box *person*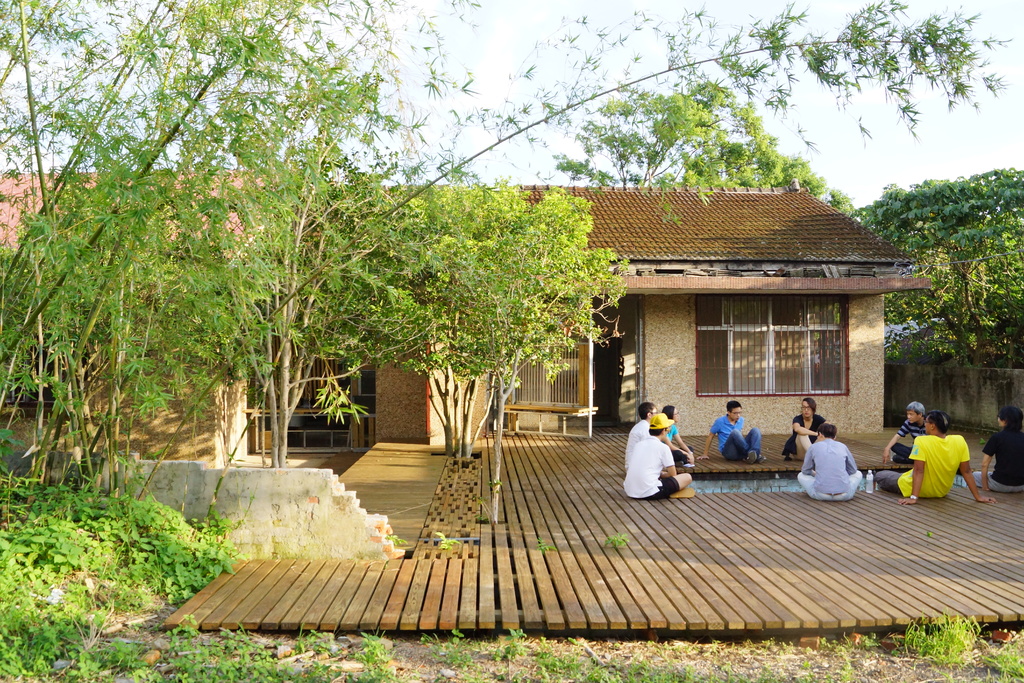
<region>695, 399, 771, 465</region>
